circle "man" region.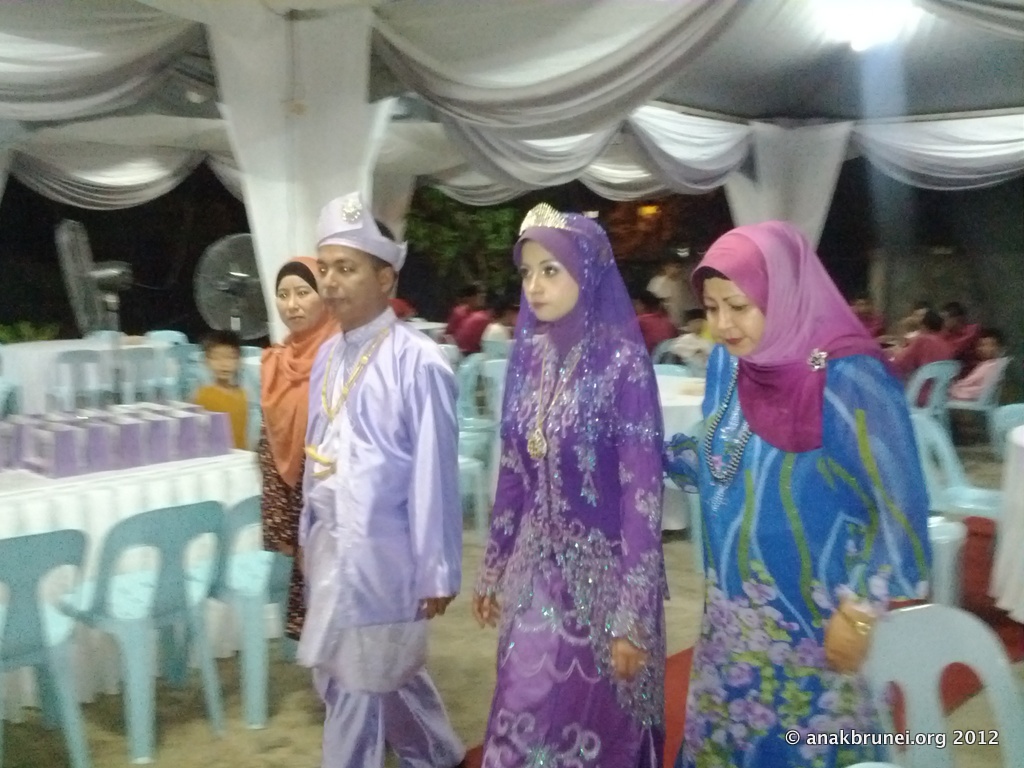
Region: bbox=[442, 286, 484, 340].
